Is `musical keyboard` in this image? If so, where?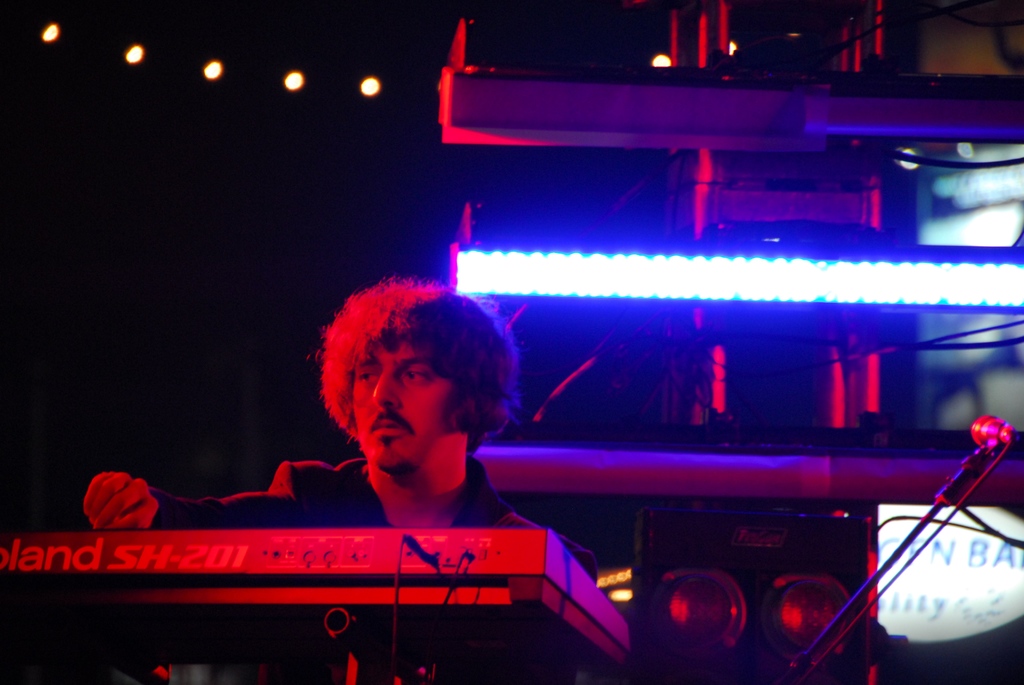
Yes, at {"x1": 0, "y1": 531, "x2": 628, "y2": 681}.
